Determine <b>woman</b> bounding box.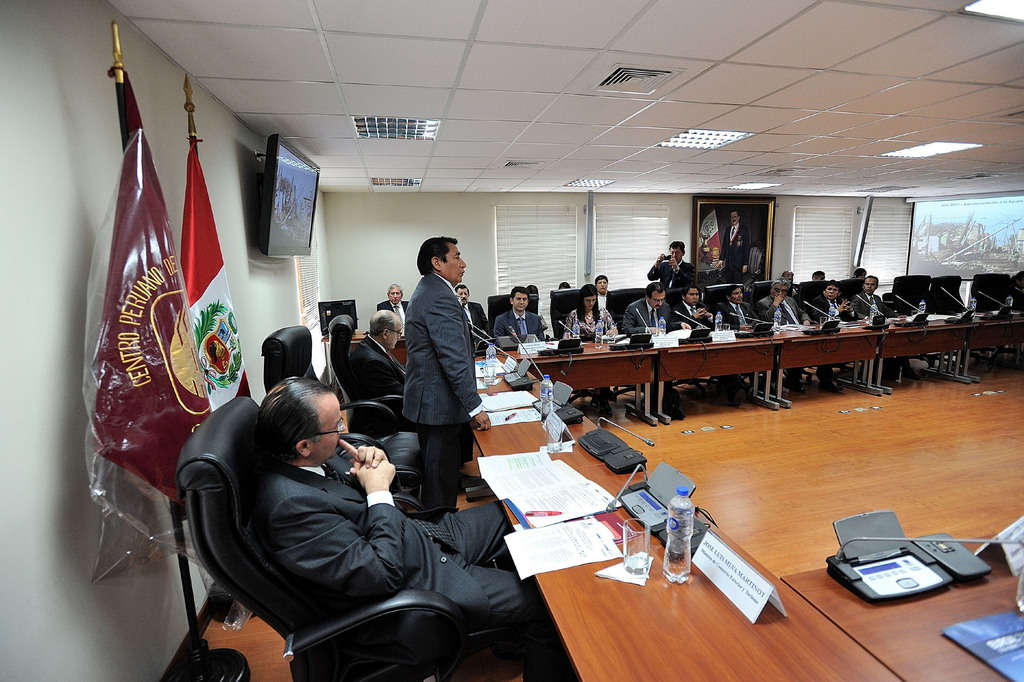
Determined: x1=548 y1=280 x2=621 y2=352.
